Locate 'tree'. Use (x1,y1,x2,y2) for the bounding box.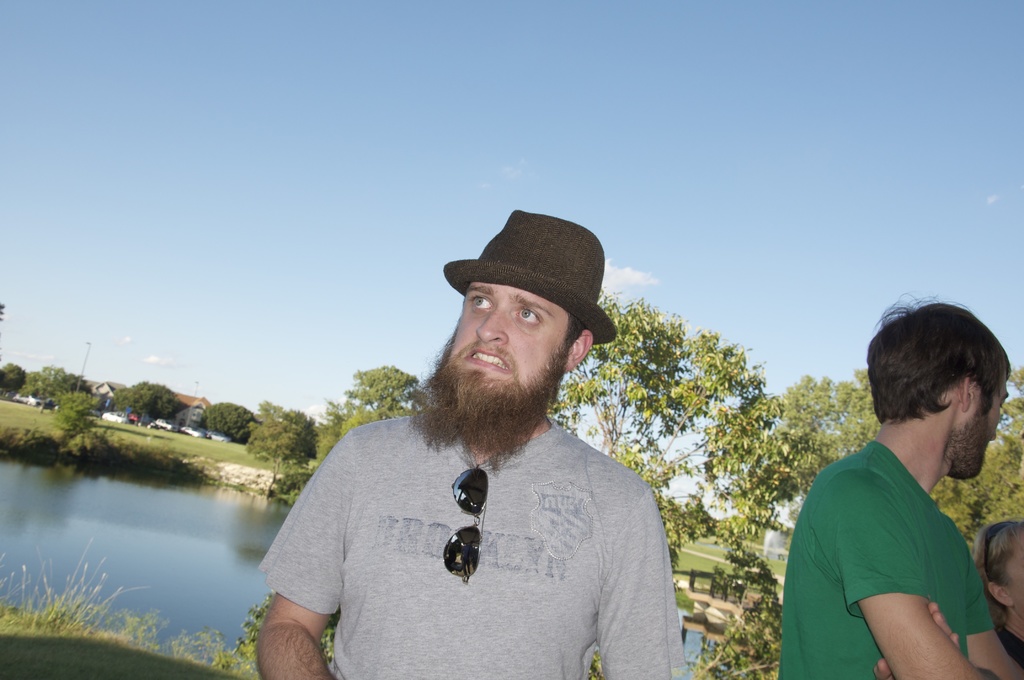
(540,284,792,582).
